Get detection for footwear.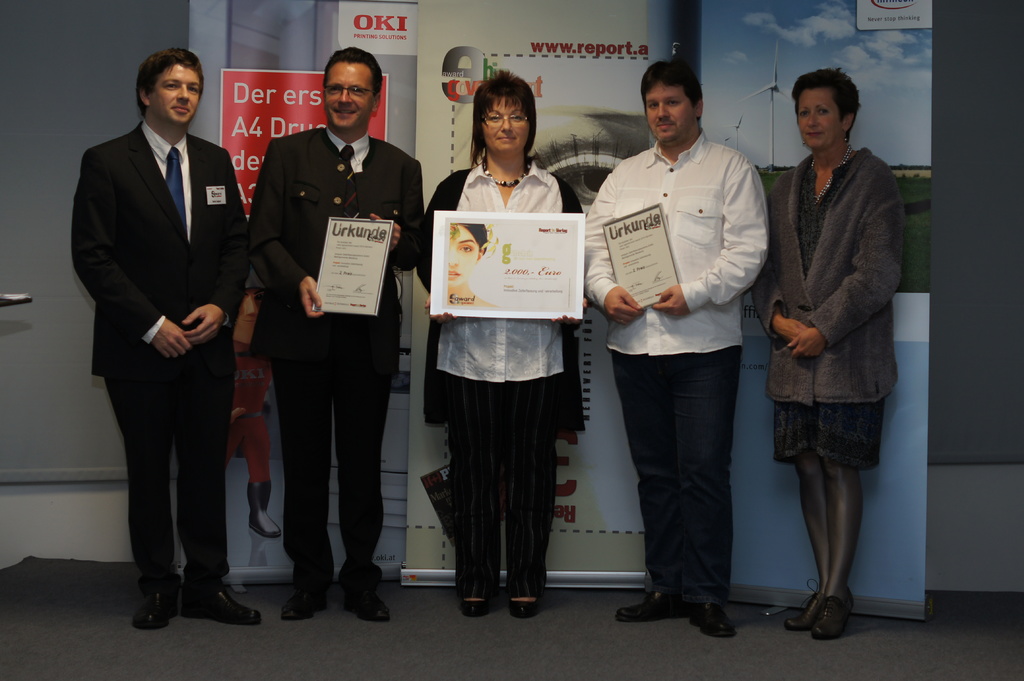
Detection: bbox(798, 588, 867, 645).
